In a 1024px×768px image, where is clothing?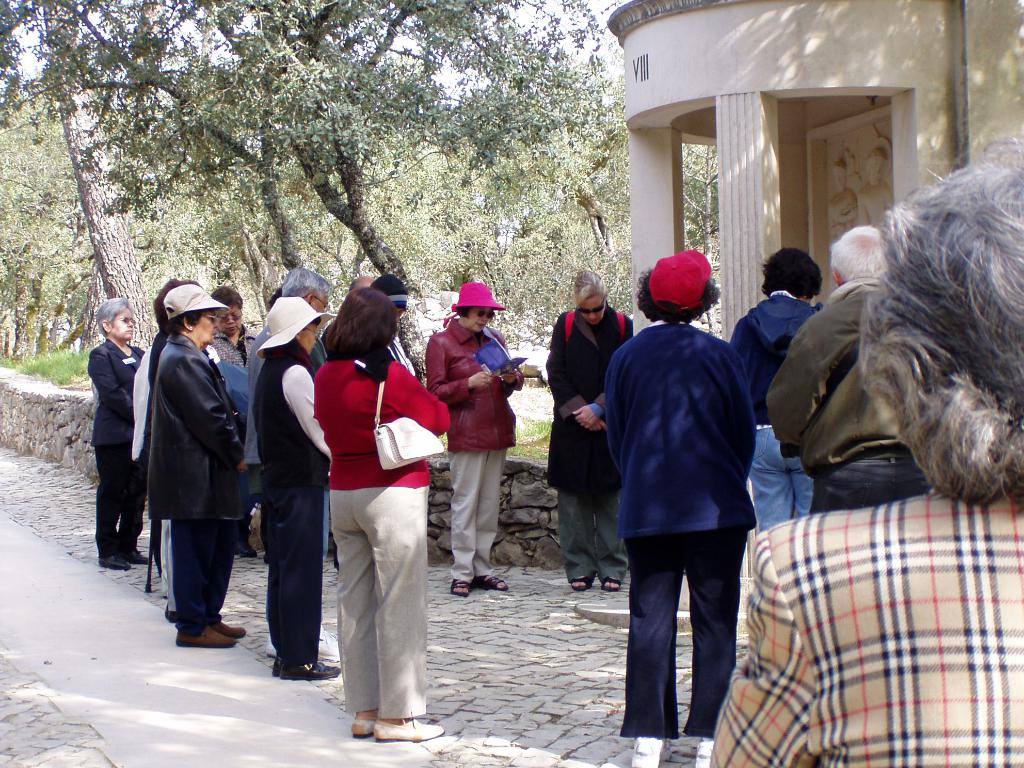
{"left": 308, "top": 317, "right": 433, "bottom": 709}.
